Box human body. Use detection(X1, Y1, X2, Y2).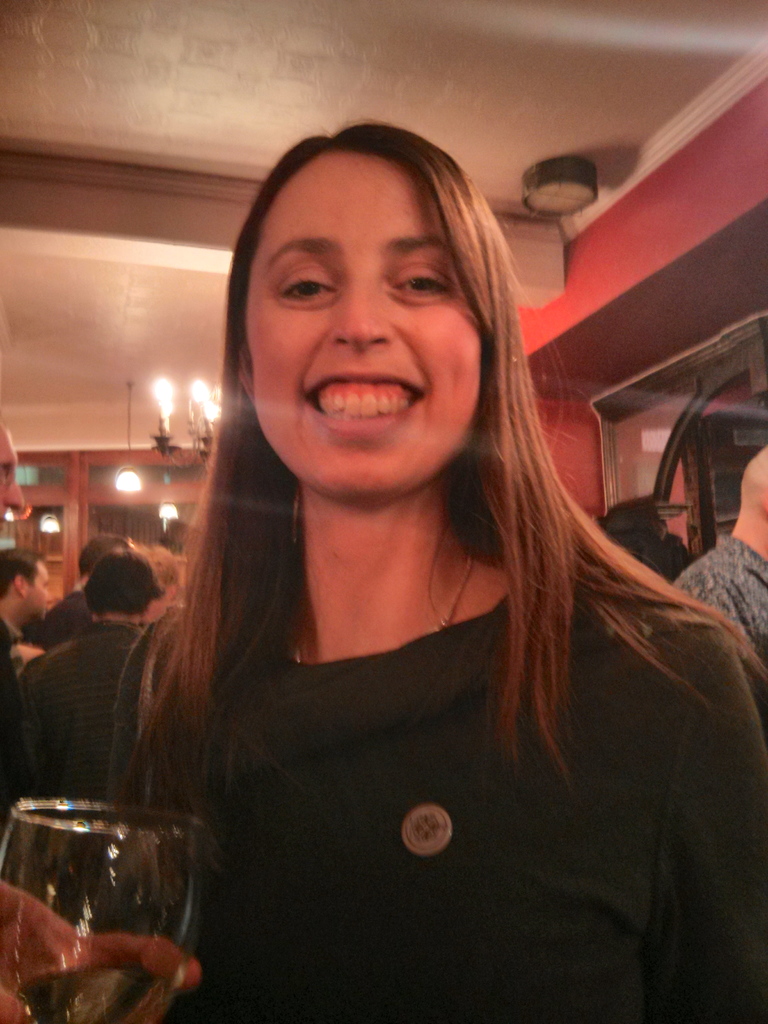
detection(0, 538, 170, 930).
